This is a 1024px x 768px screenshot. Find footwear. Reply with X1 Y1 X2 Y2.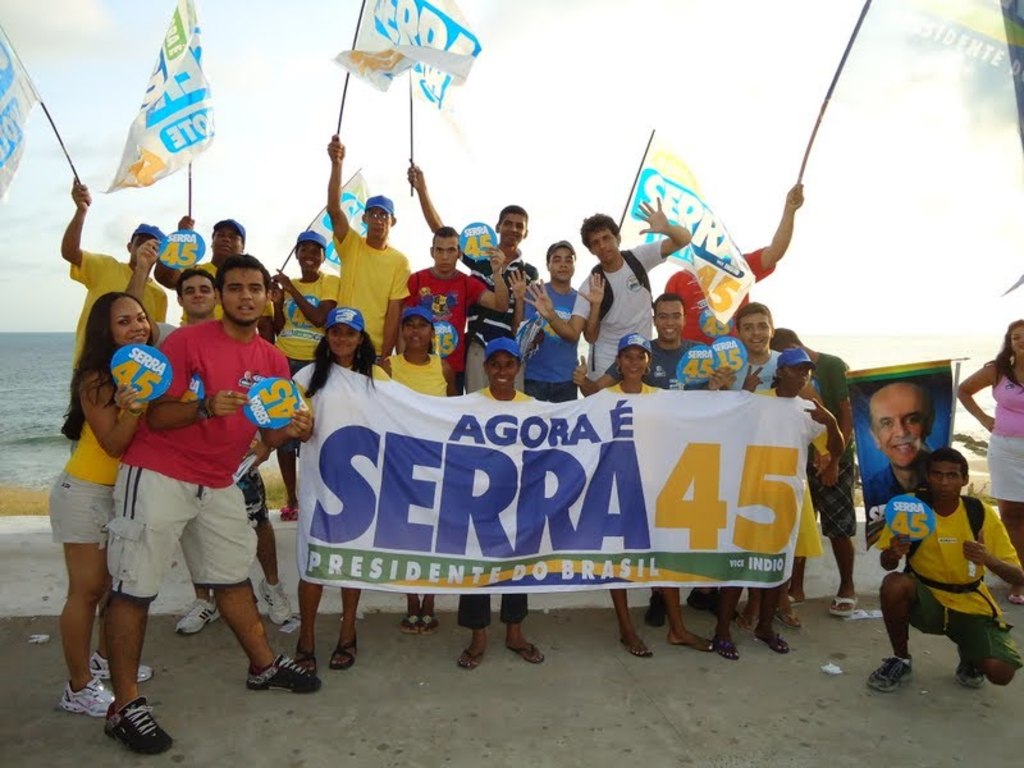
511 640 544 662.
